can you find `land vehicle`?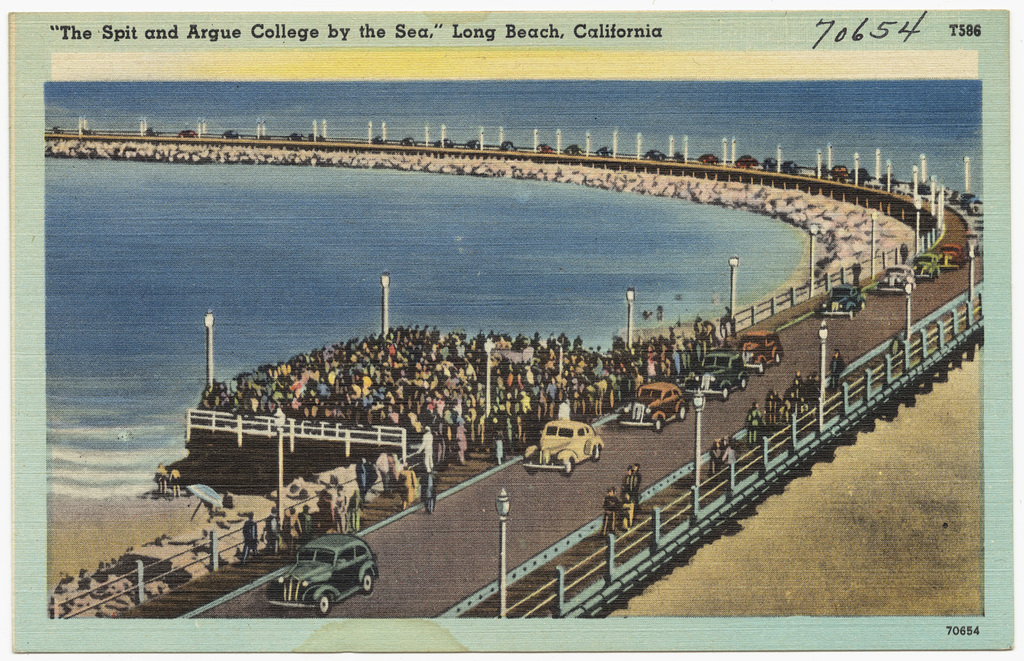
Yes, bounding box: (left=964, top=197, right=969, bottom=206).
